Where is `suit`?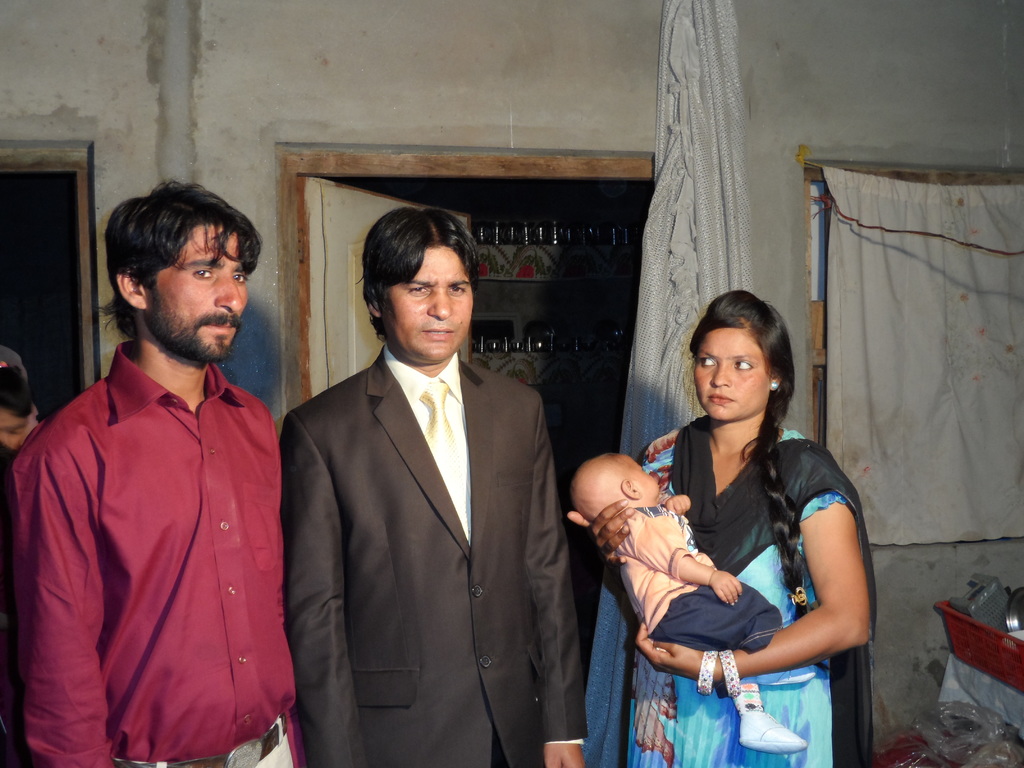
locate(329, 245, 617, 752).
